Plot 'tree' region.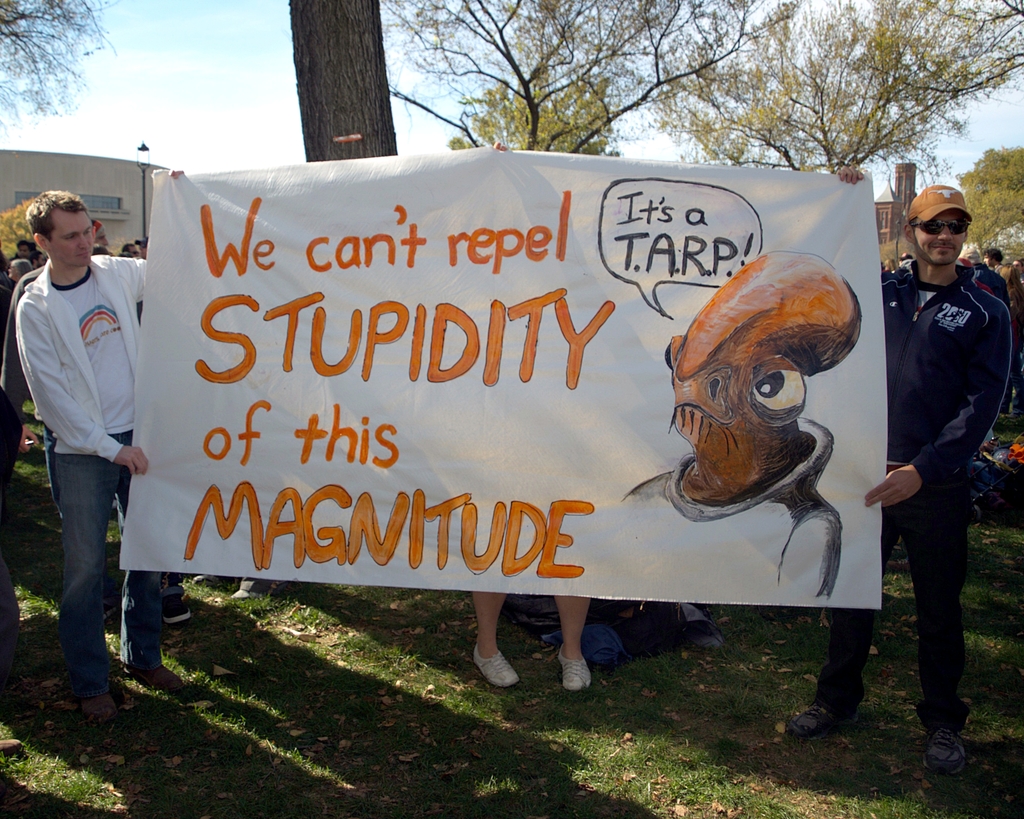
Plotted at bbox=[0, 197, 38, 258].
